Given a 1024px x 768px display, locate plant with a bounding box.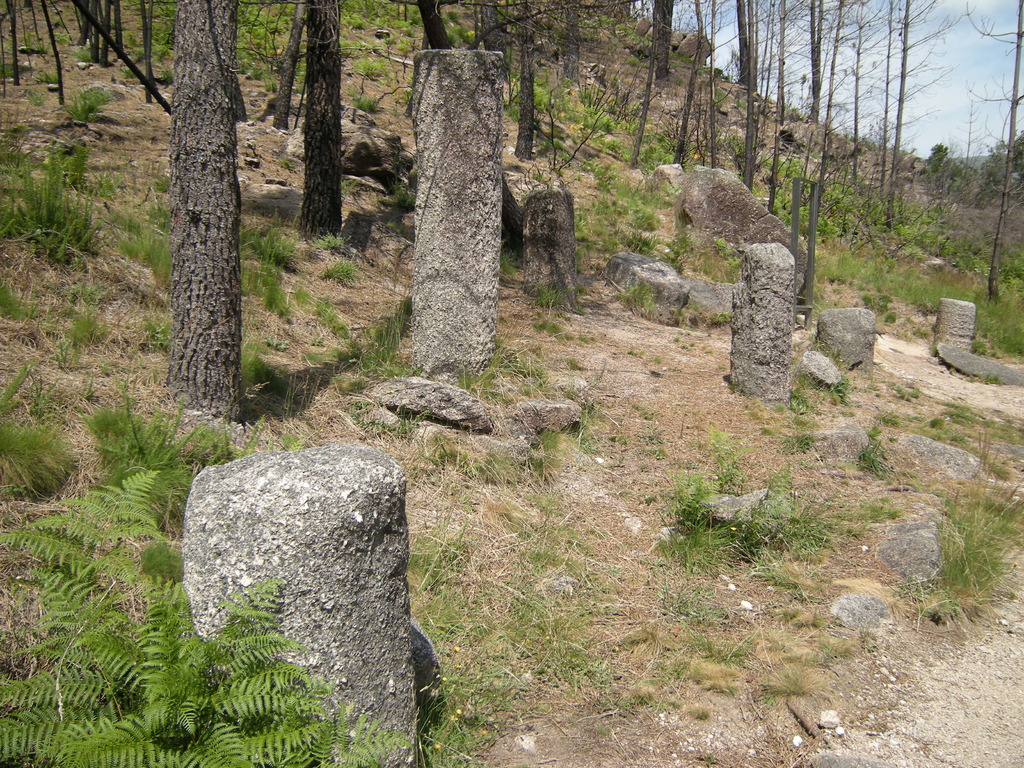
Located: locate(0, 468, 414, 767).
